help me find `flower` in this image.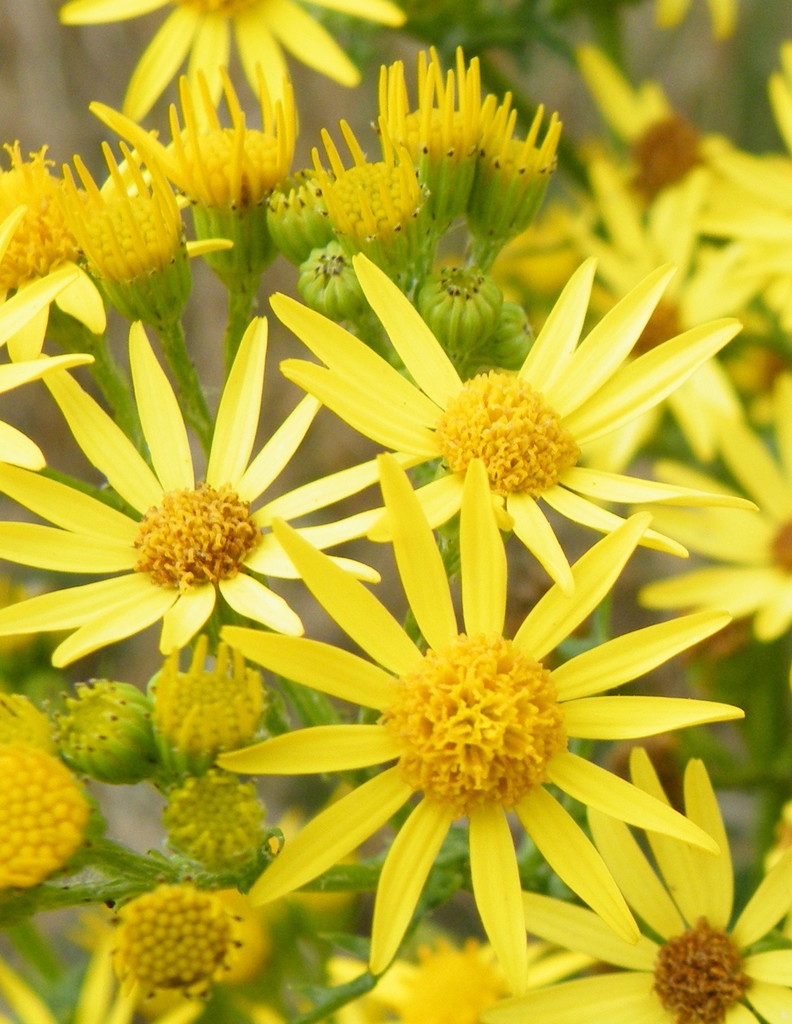
Found it: locate(637, 371, 791, 644).
